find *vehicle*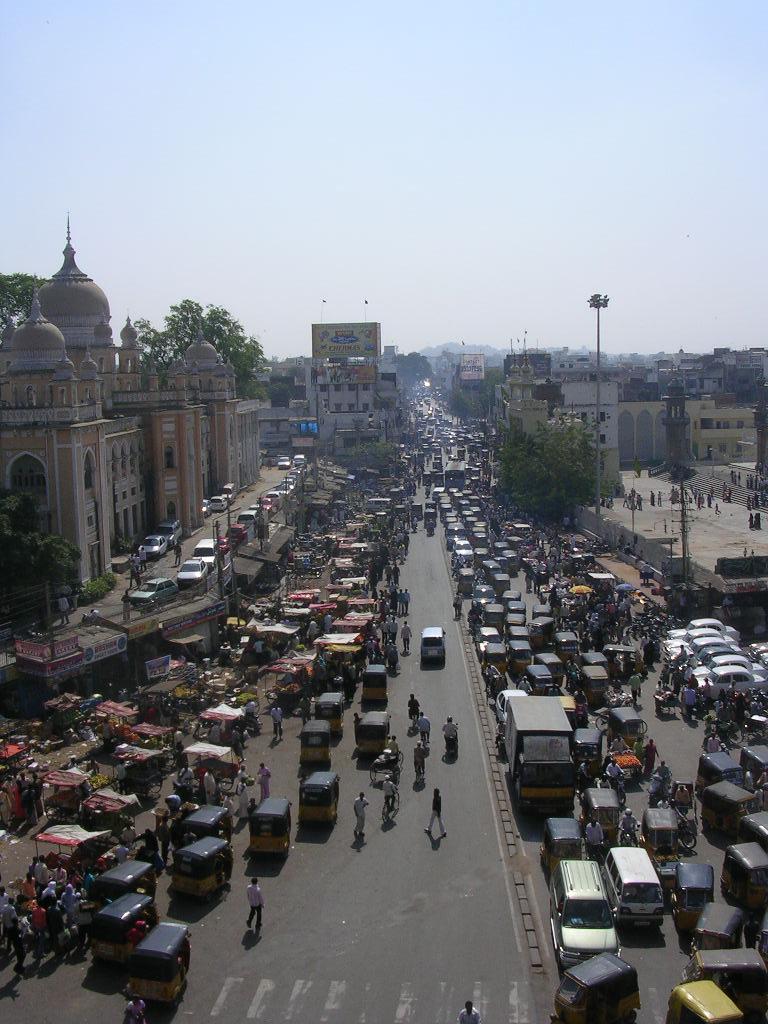
[370,753,402,783]
